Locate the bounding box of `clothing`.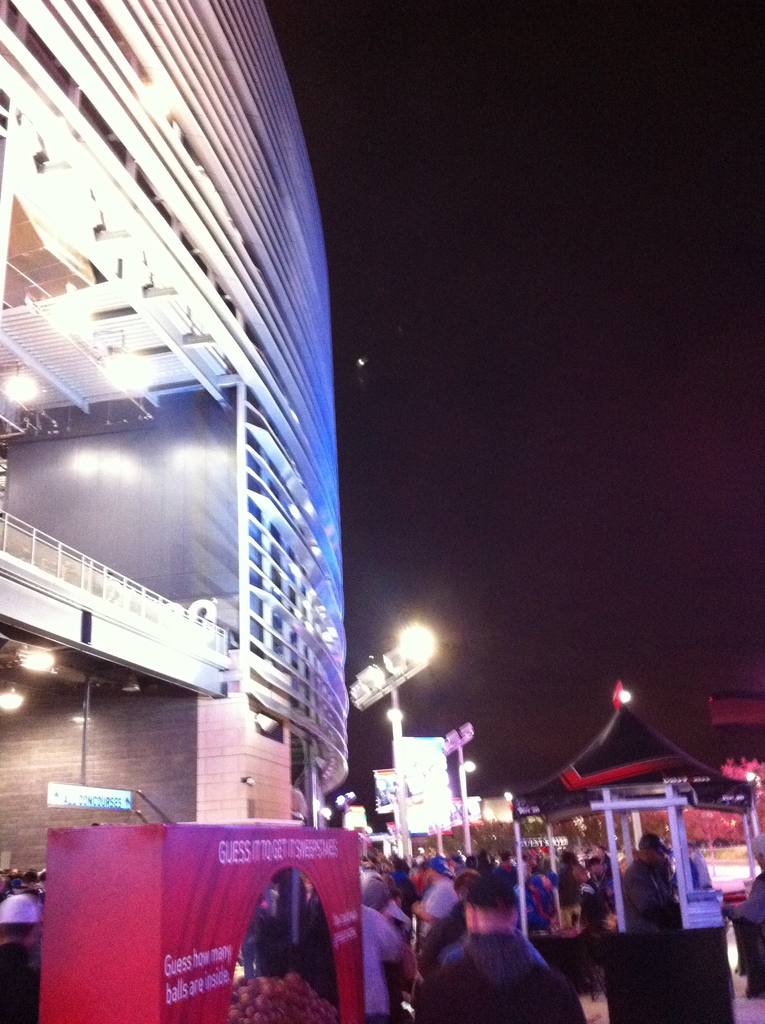
Bounding box: <region>359, 904, 399, 1014</region>.
